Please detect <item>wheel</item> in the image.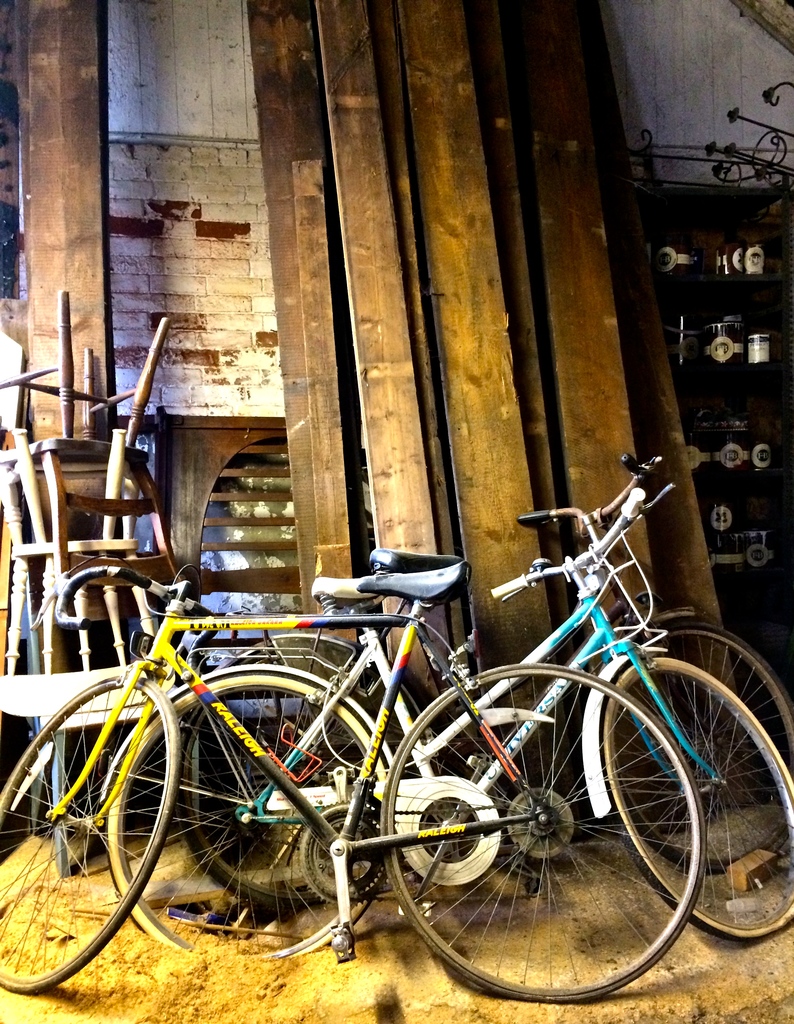
bbox(194, 631, 439, 911).
